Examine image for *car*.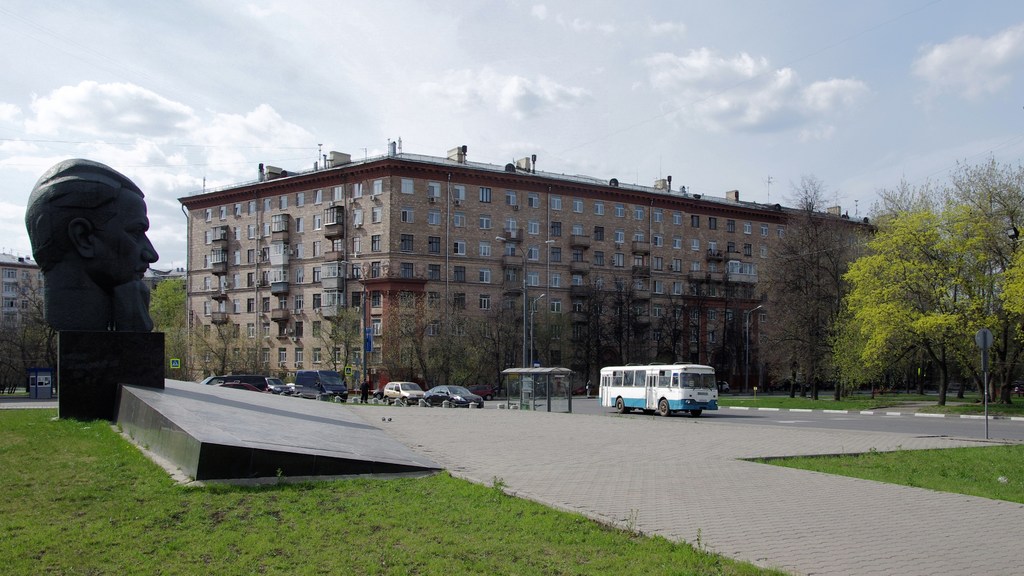
Examination result: select_region(573, 386, 598, 394).
